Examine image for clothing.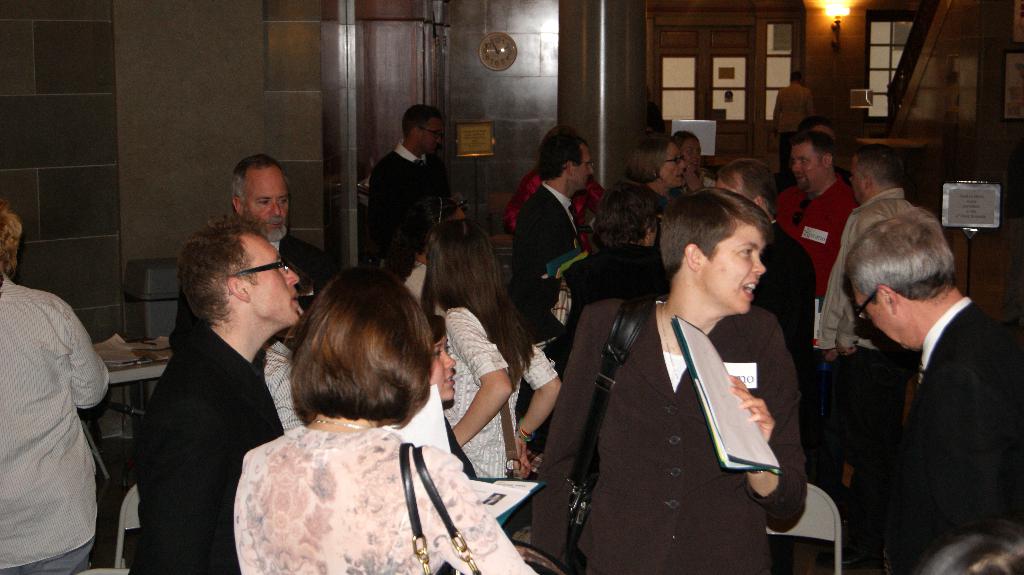
Examination result: pyautogui.locateOnScreen(0, 272, 110, 567).
